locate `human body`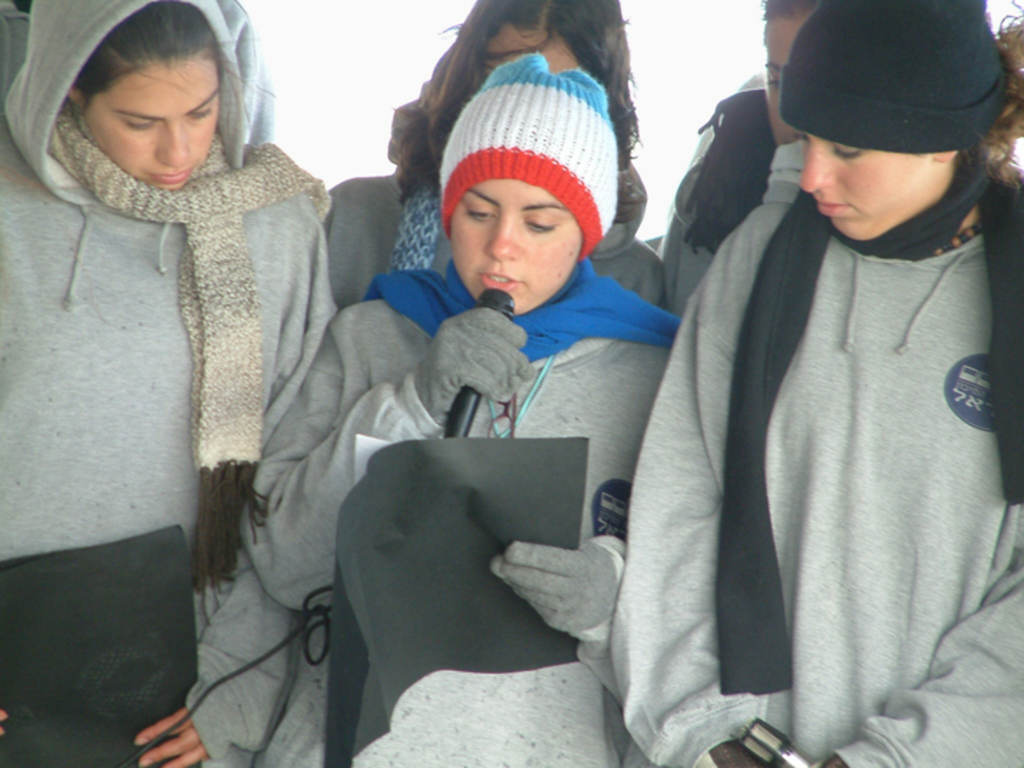
0 114 340 767
